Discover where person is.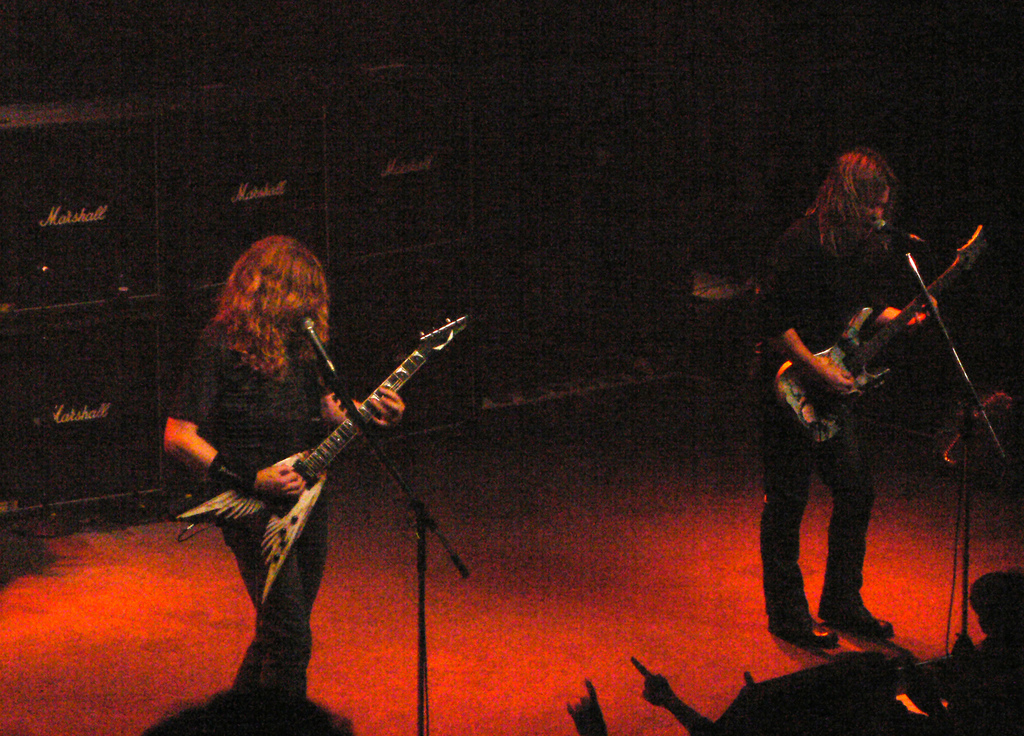
Discovered at box=[157, 231, 405, 731].
